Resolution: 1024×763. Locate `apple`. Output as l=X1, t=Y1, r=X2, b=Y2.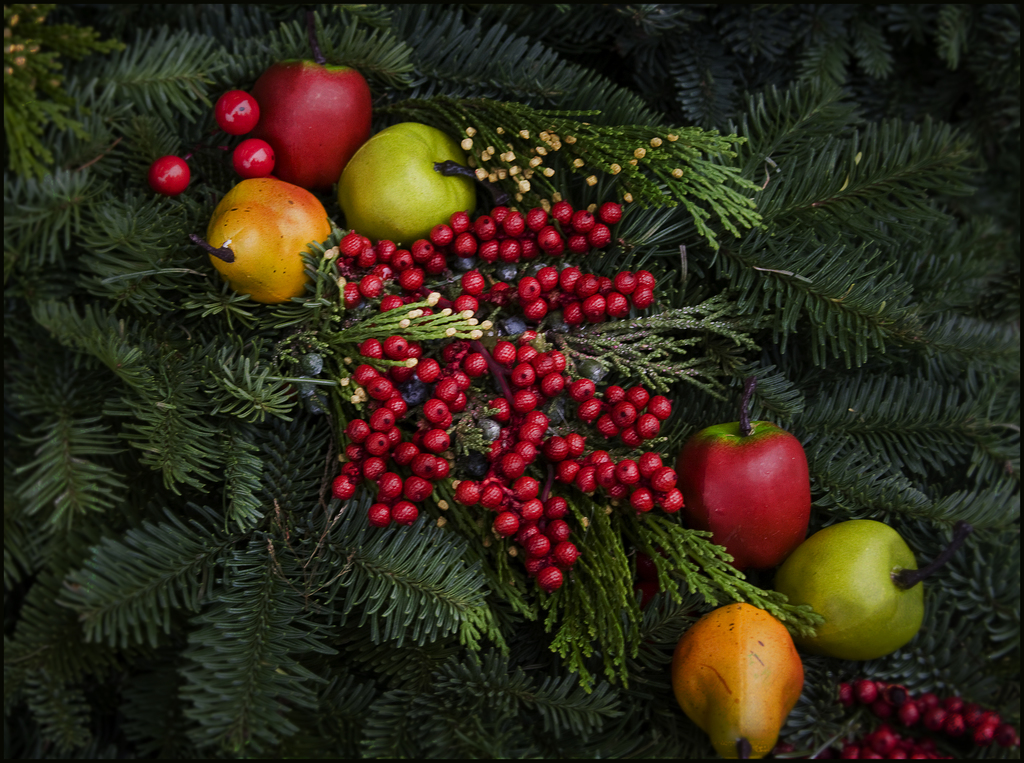
l=250, t=59, r=376, b=192.
